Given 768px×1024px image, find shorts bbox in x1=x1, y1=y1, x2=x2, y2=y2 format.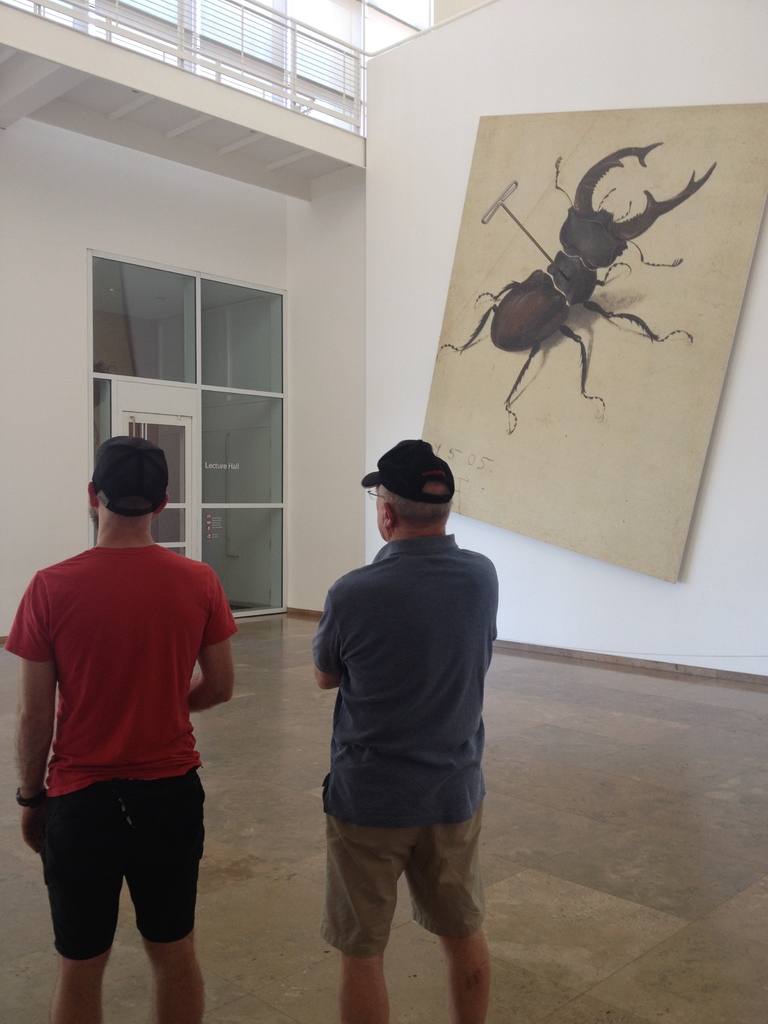
x1=321, y1=807, x2=488, y2=959.
